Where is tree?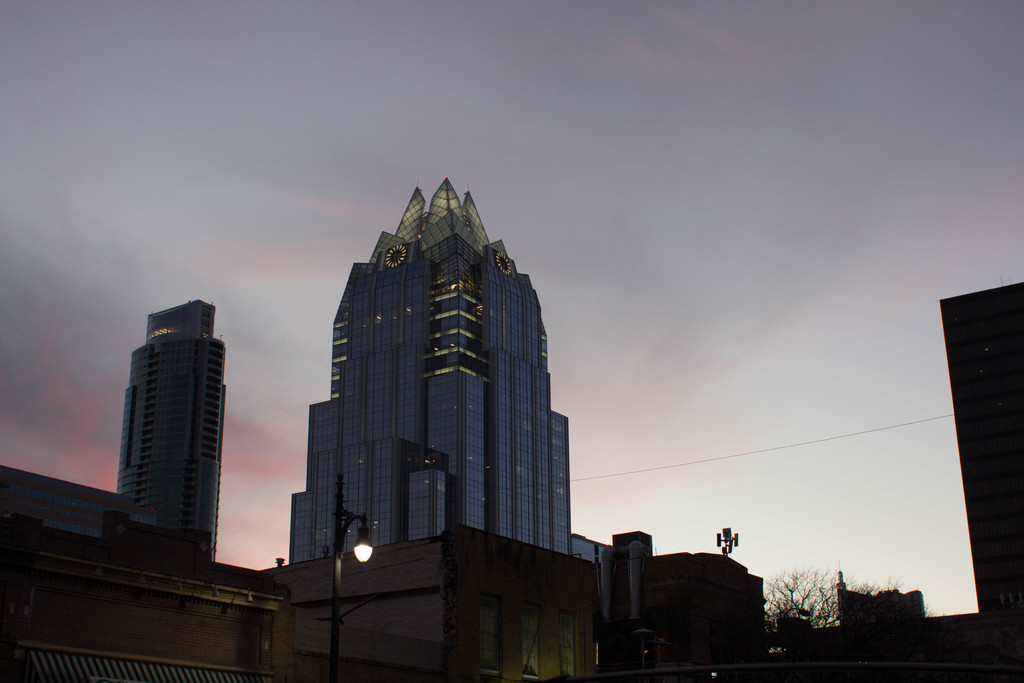
locate(791, 568, 867, 649).
